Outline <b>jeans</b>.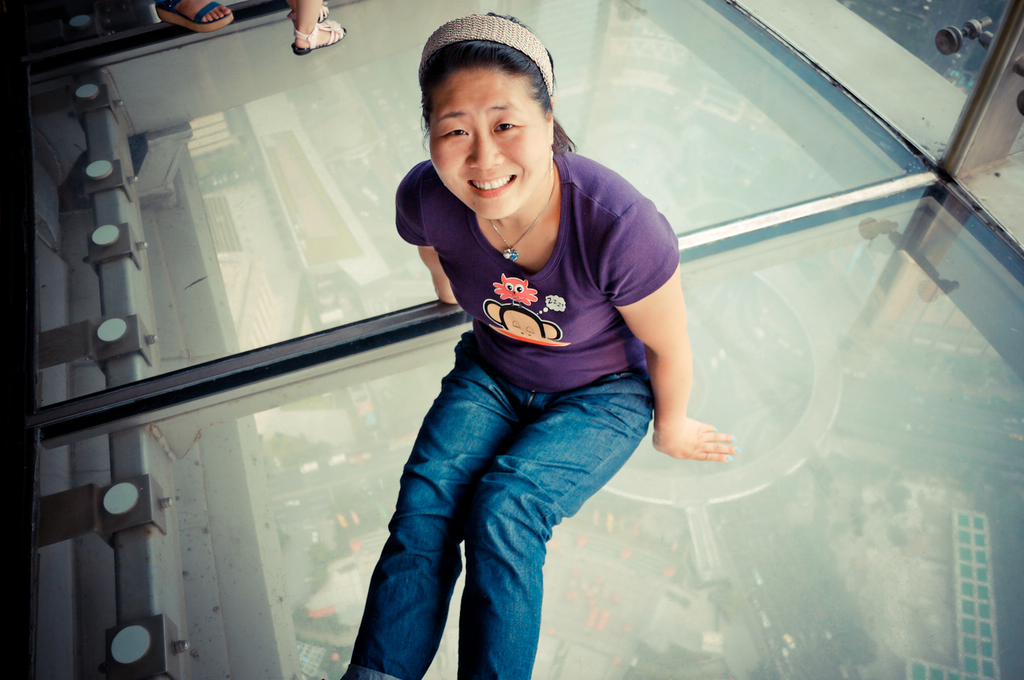
Outline: bbox=(354, 370, 653, 677).
